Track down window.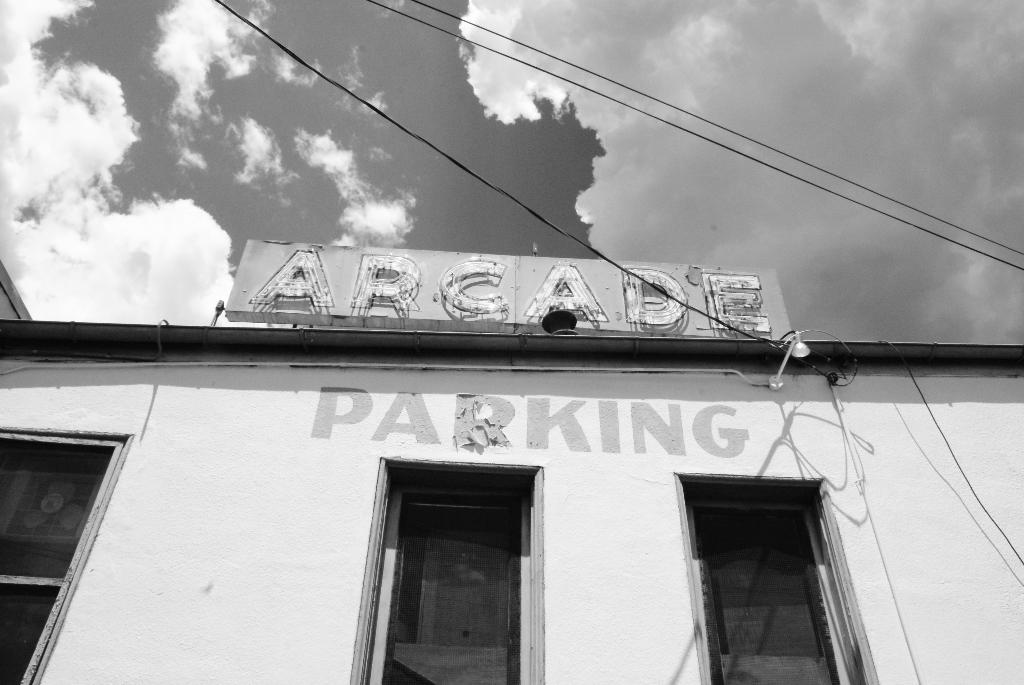
Tracked to crop(357, 461, 550, 663).
